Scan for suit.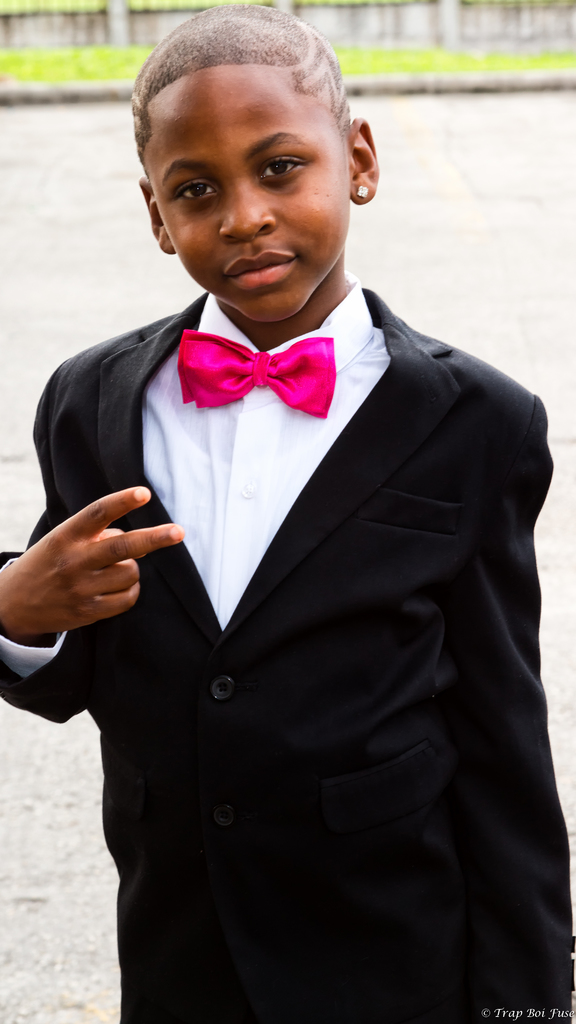
Scan result: (x1=0, y1=289, x2=575, y2=1023).
